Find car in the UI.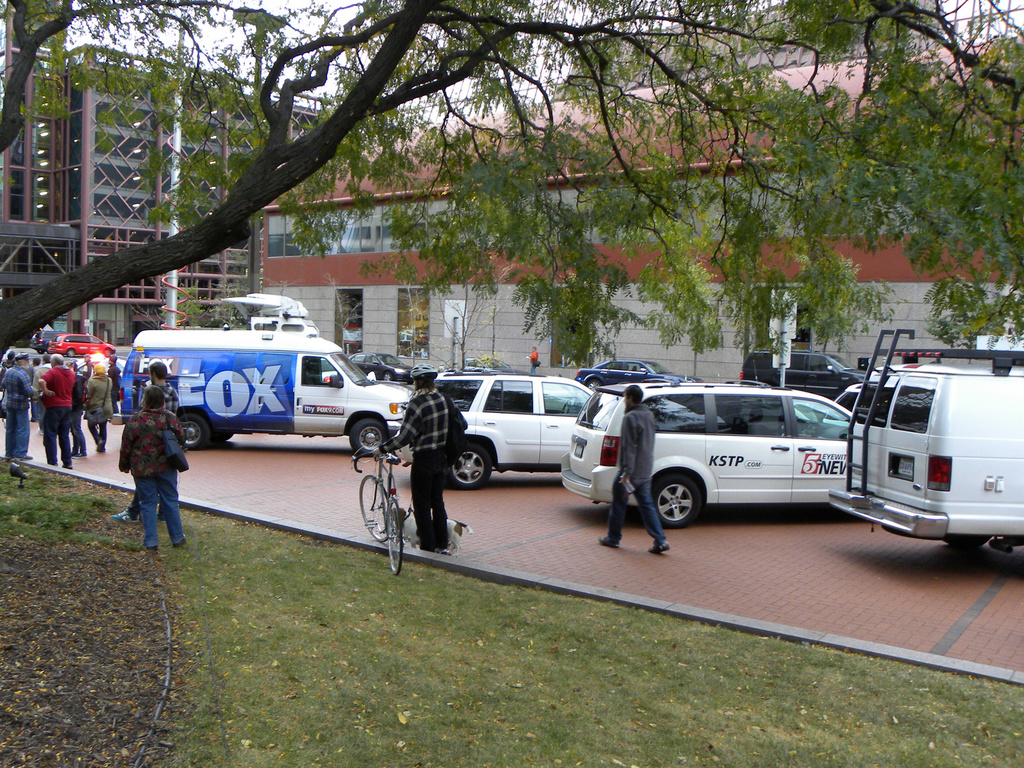
UI element at (43, 327, 121, 359).
